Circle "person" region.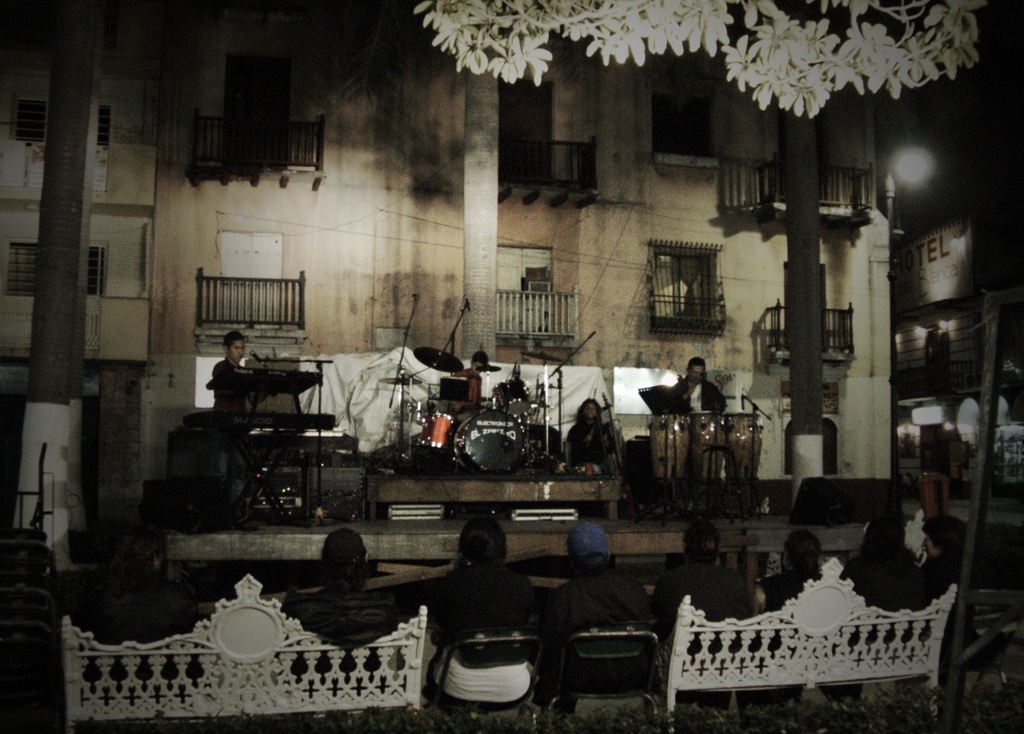
Region: [282, 528, 402, 700].
